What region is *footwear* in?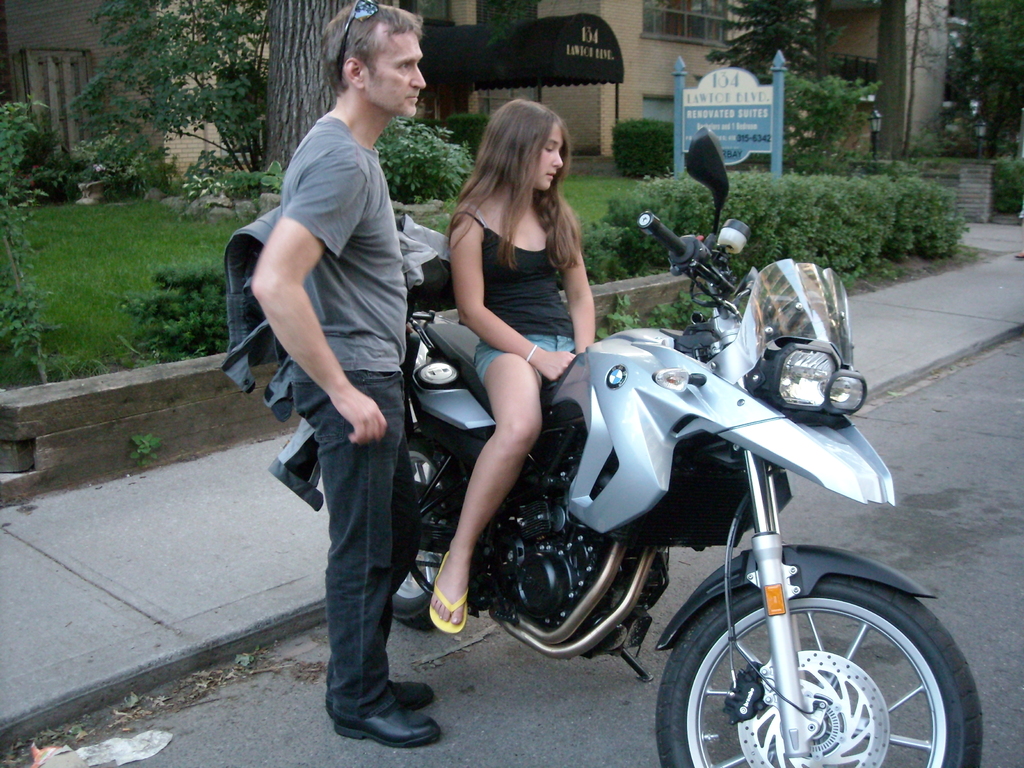
select_region(326, 655, 419, 749).
